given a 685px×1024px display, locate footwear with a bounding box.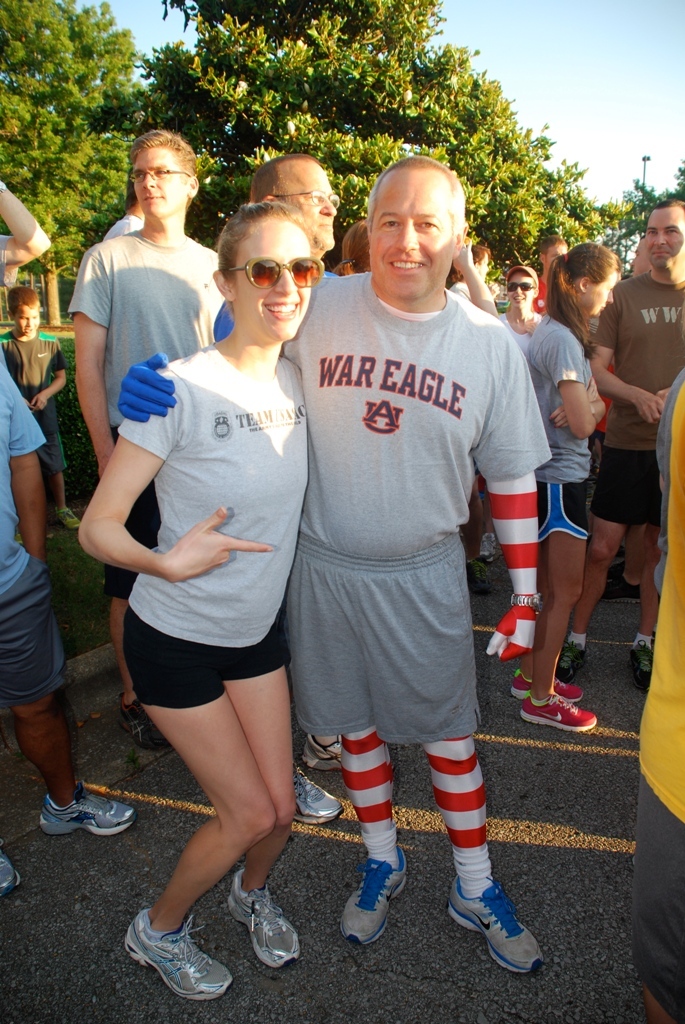
Located: rect(125, 914, 224, 1003).
